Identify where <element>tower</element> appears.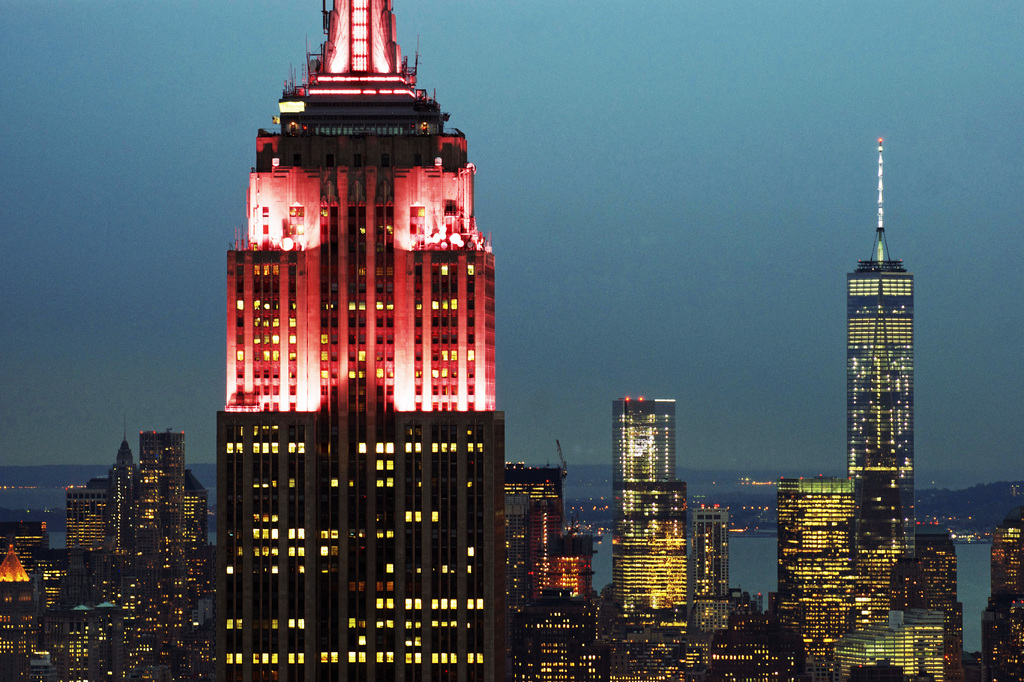
Appears at box=[136, 421, 185, 584].
